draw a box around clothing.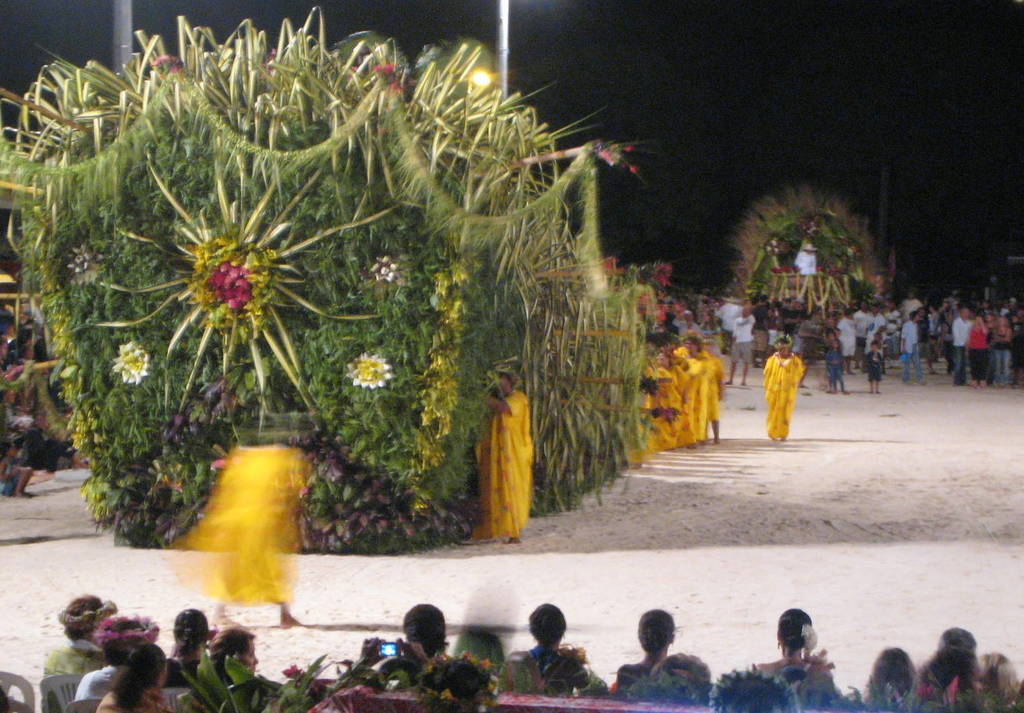
region(825, 334, 842, 382).
